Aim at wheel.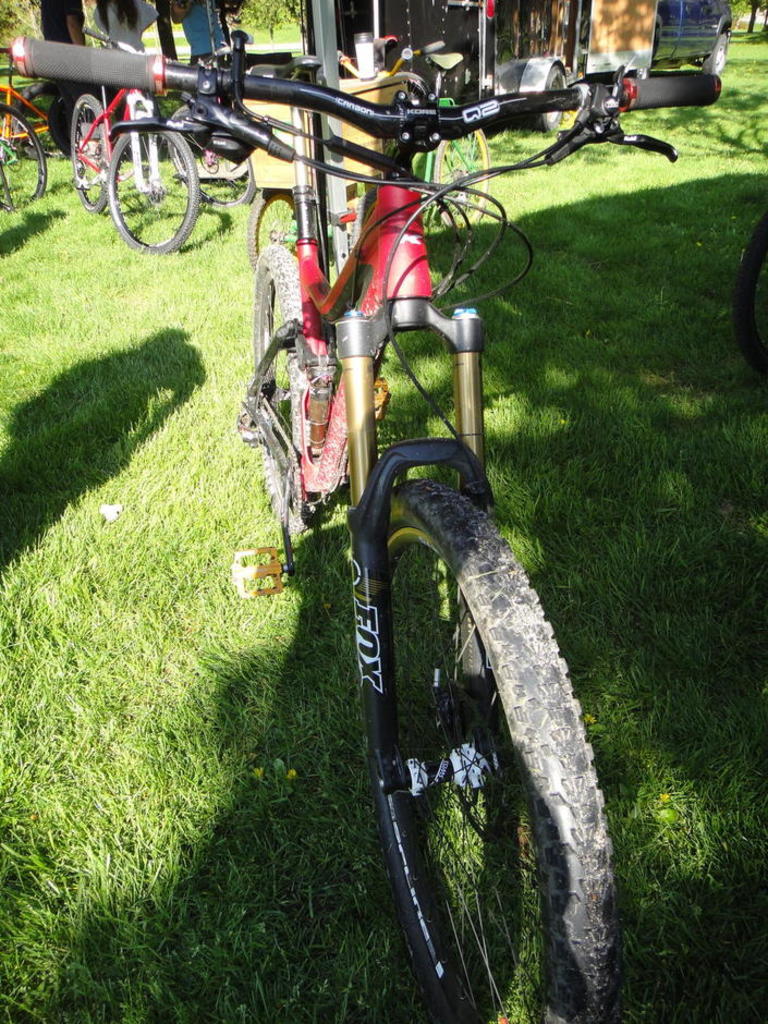
Aimed at bbox=(103, 119, 200, 258).
